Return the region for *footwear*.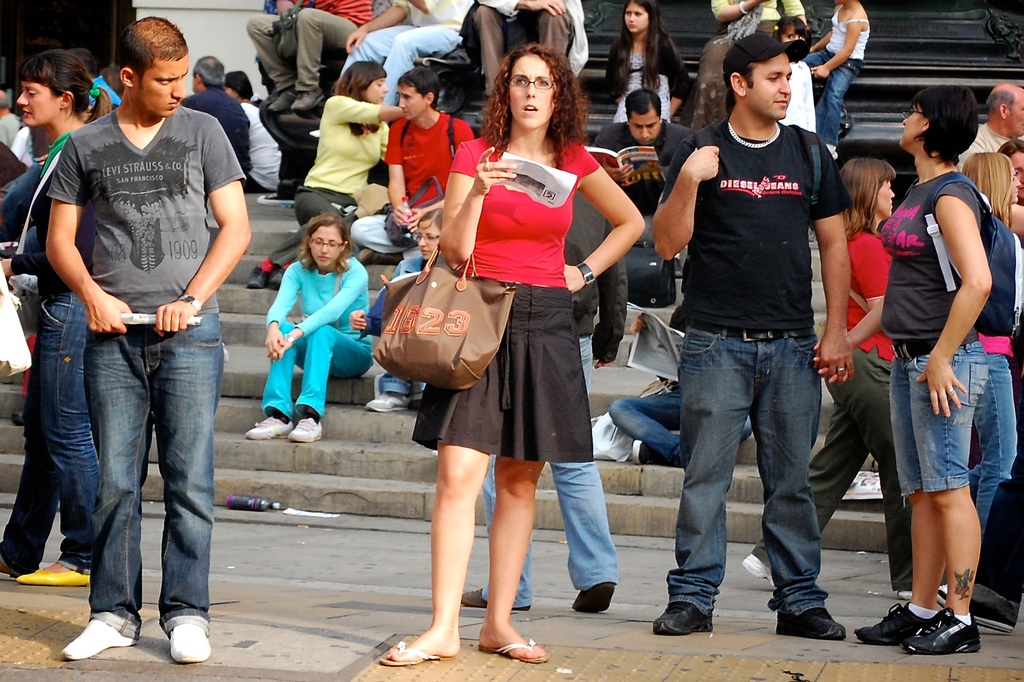
select_region(63, 617, 141, 657).
